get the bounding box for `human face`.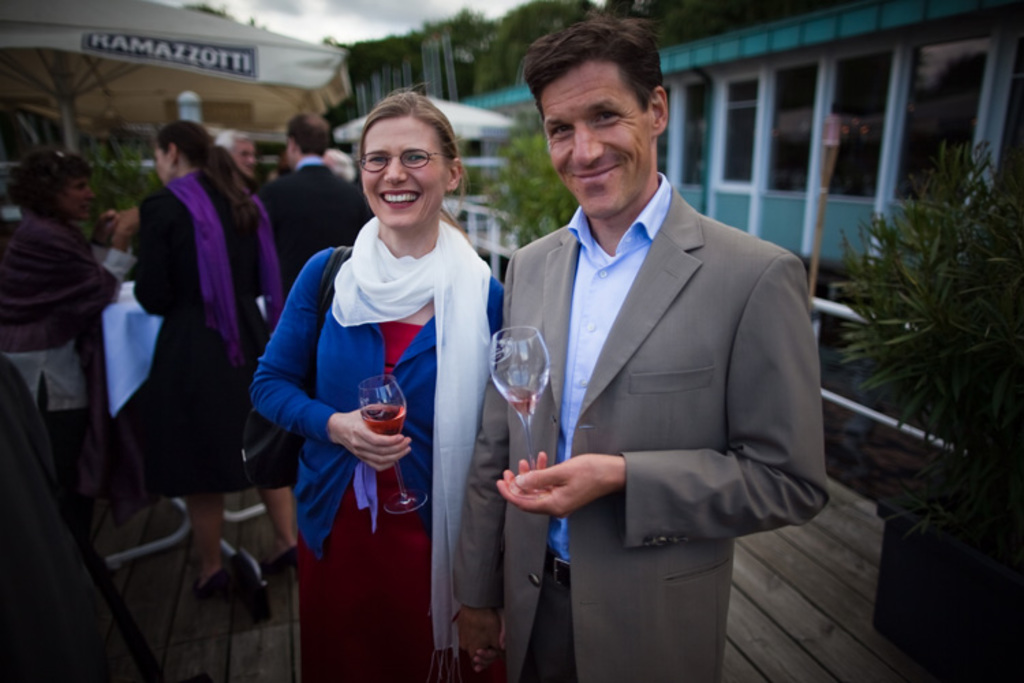
bbox=(152, 148, 169, 182).
